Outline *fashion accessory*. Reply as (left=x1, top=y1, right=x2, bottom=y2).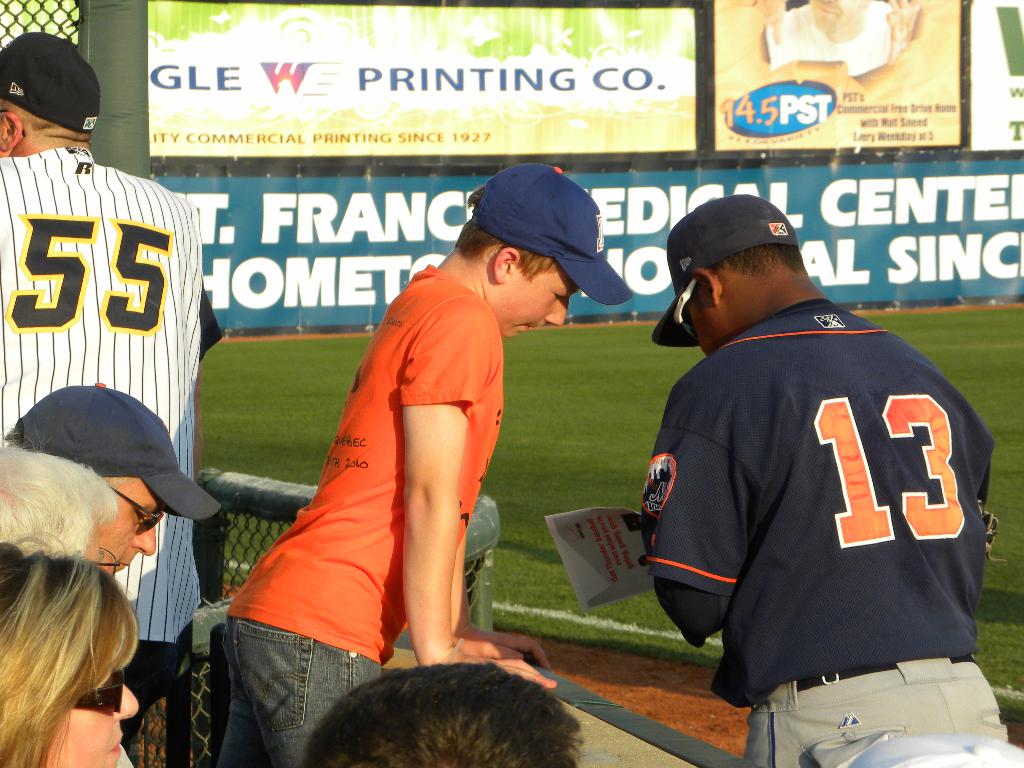
(left=0, top=380, right=225, bottom=520).
